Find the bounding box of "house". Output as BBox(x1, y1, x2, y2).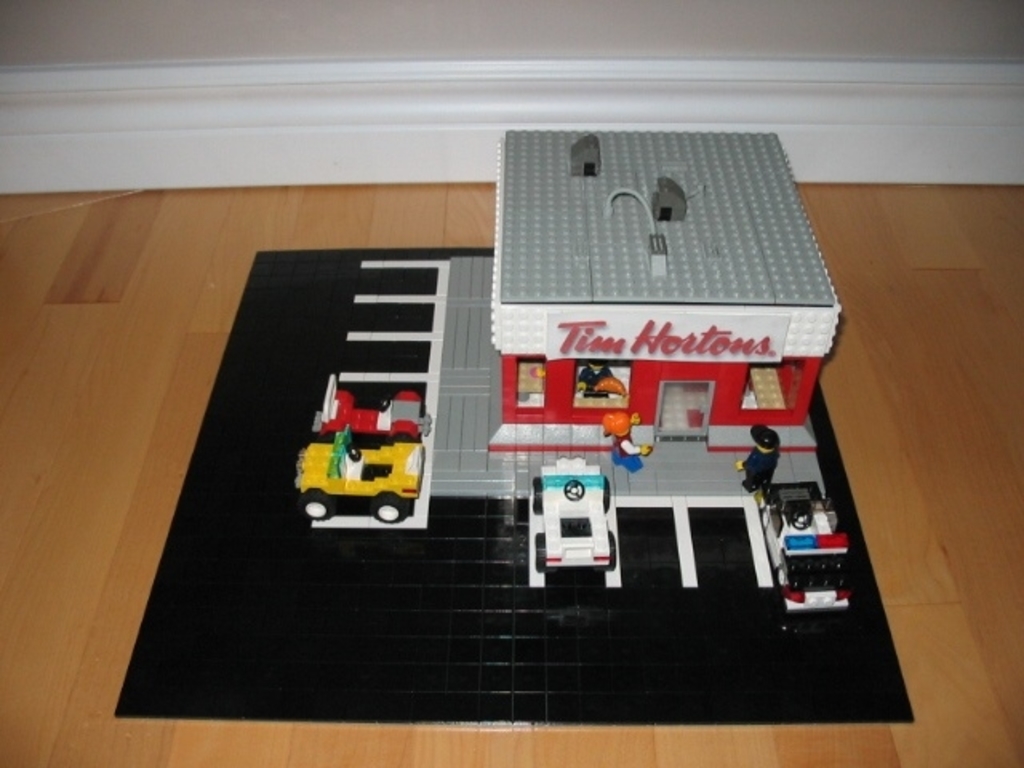
BBox(486, 122, 838, 450).
